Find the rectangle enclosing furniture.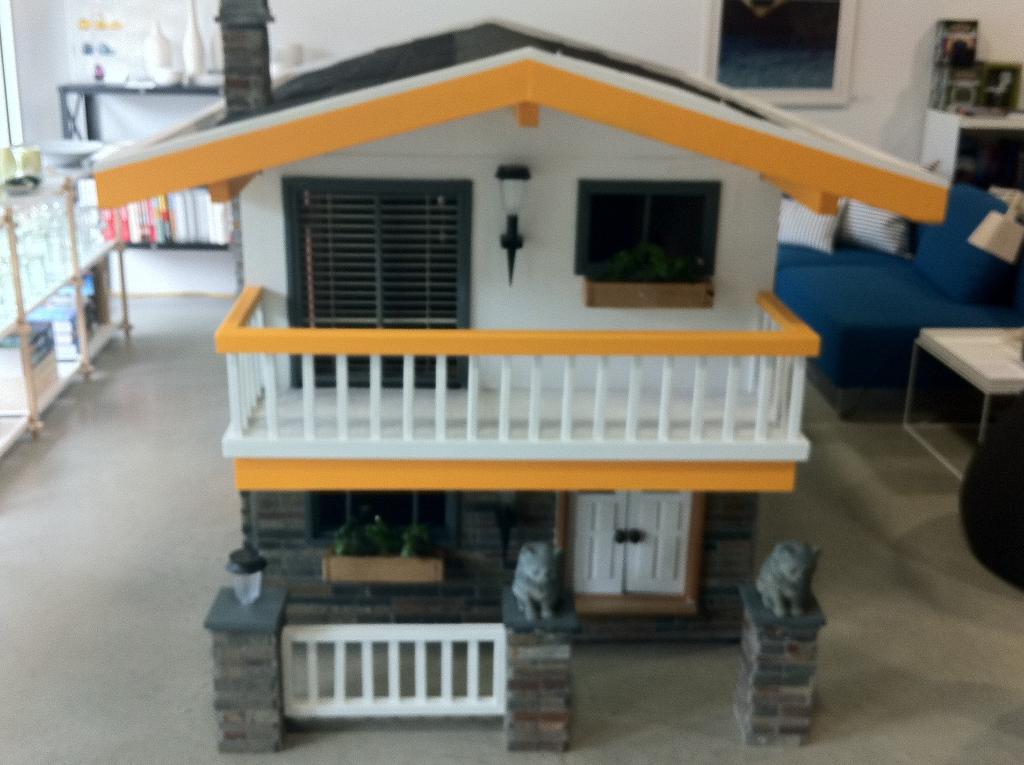
775/160/1023/421.
